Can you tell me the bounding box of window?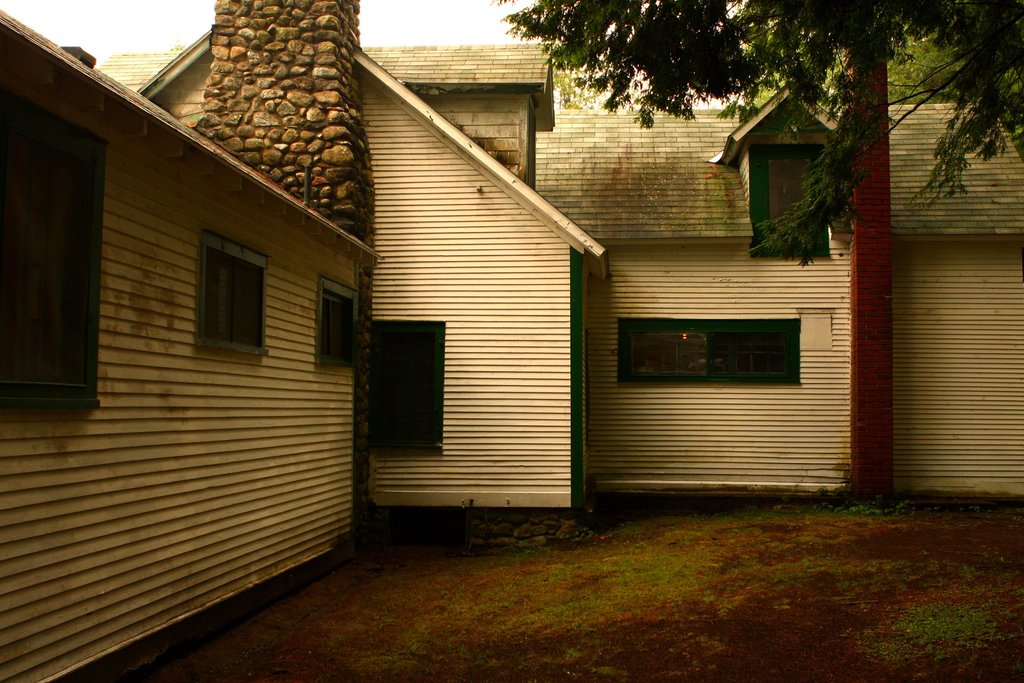
616:313:801:386.
